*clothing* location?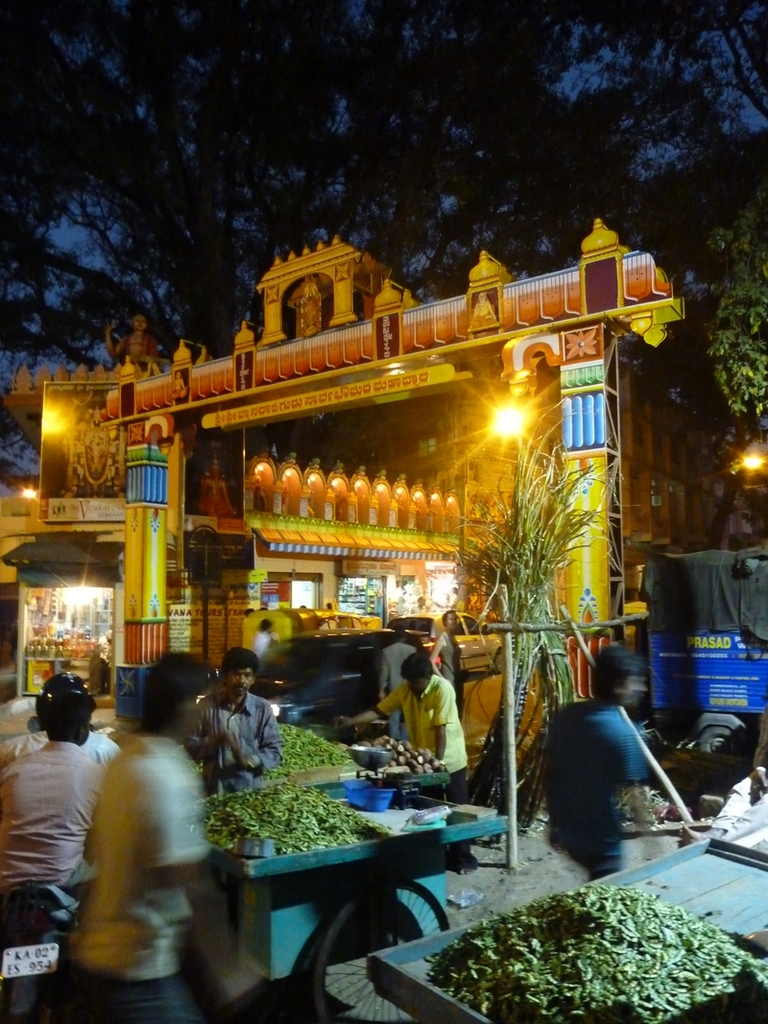
x1=0 y1=734 x2=108 y2=954
